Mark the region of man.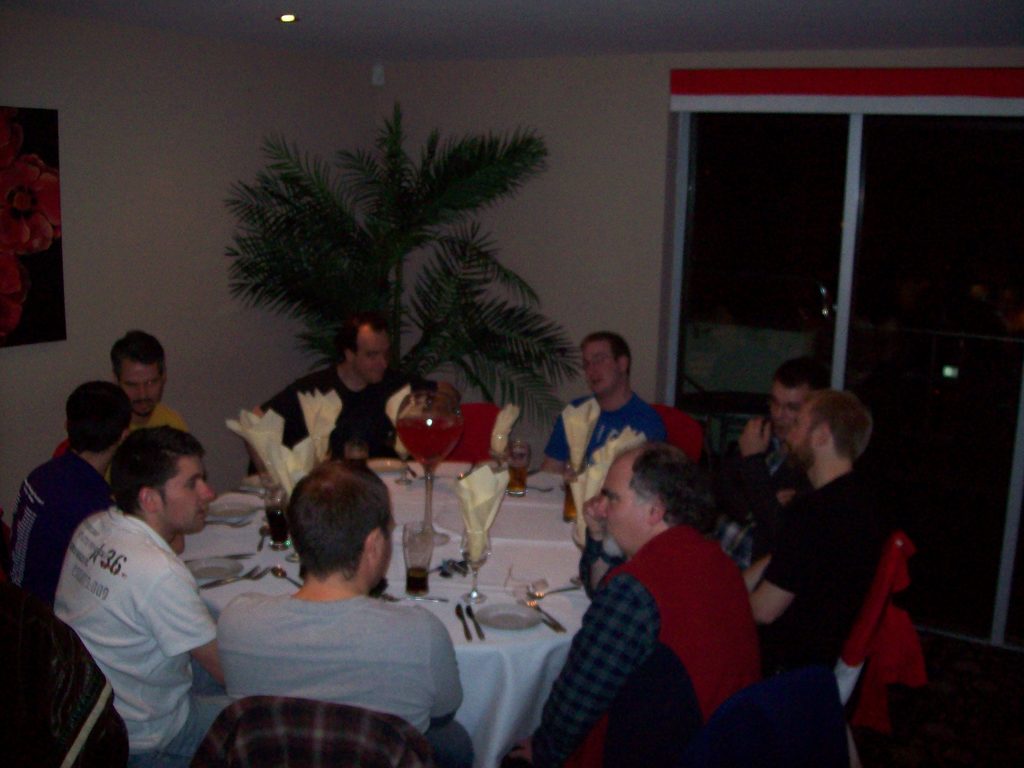
Region: l=722, t=352, r=838, b=533.
